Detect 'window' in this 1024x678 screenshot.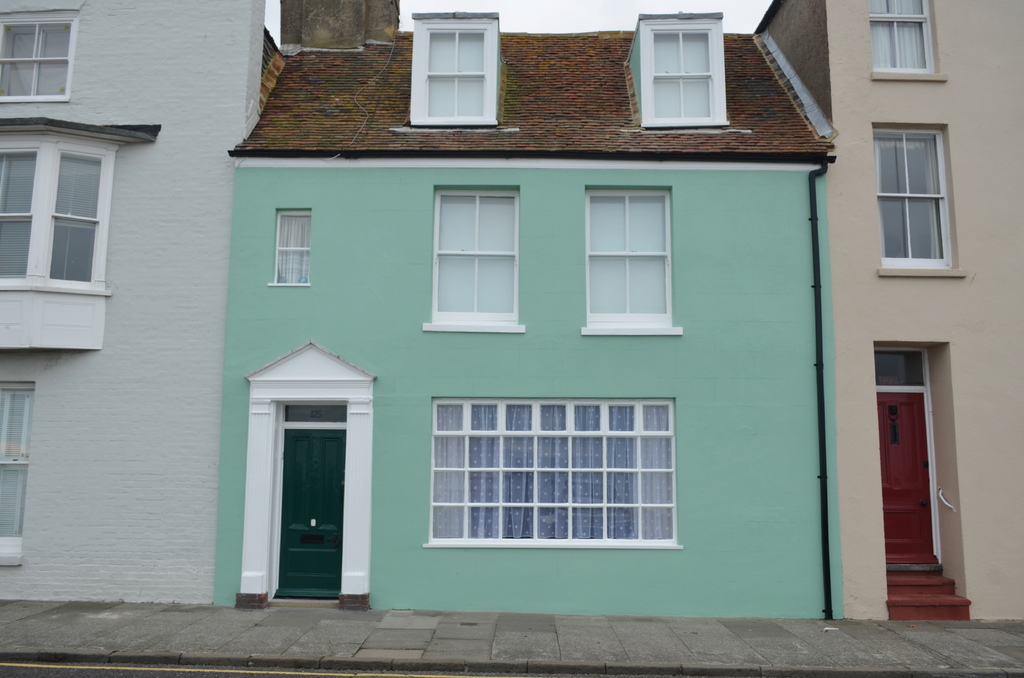
Detection: pyautogui.locateOnScreen(637, 18, 729, 131).
